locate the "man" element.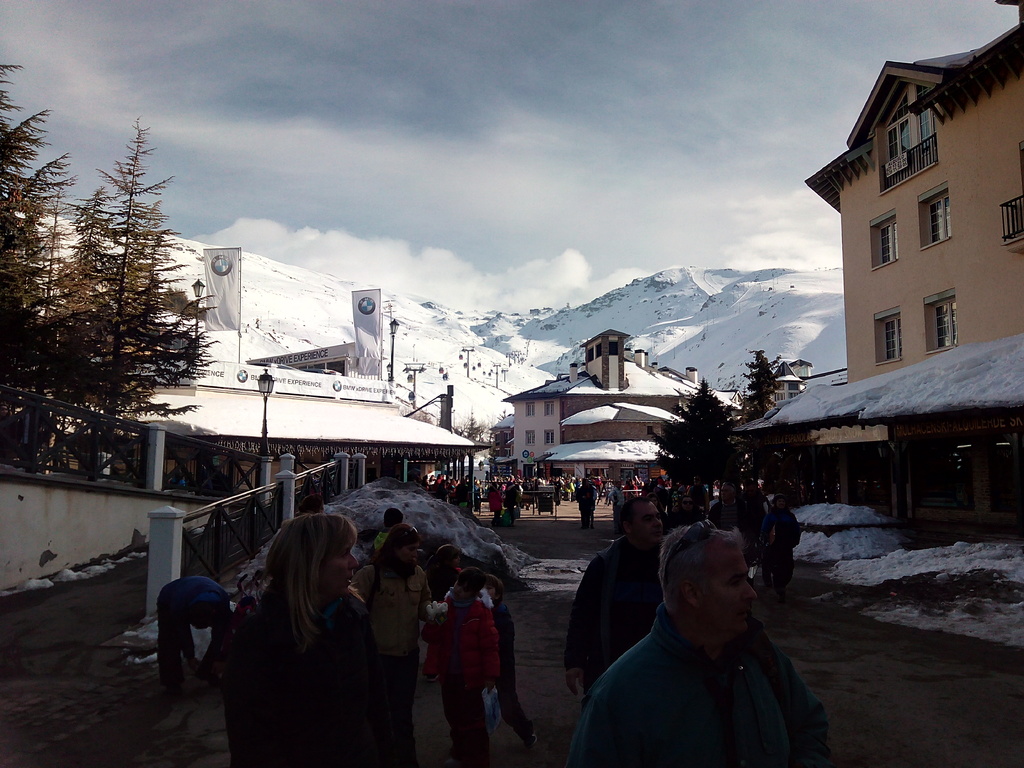
Element bbox: bbox=[564, 520, 829, 767].
